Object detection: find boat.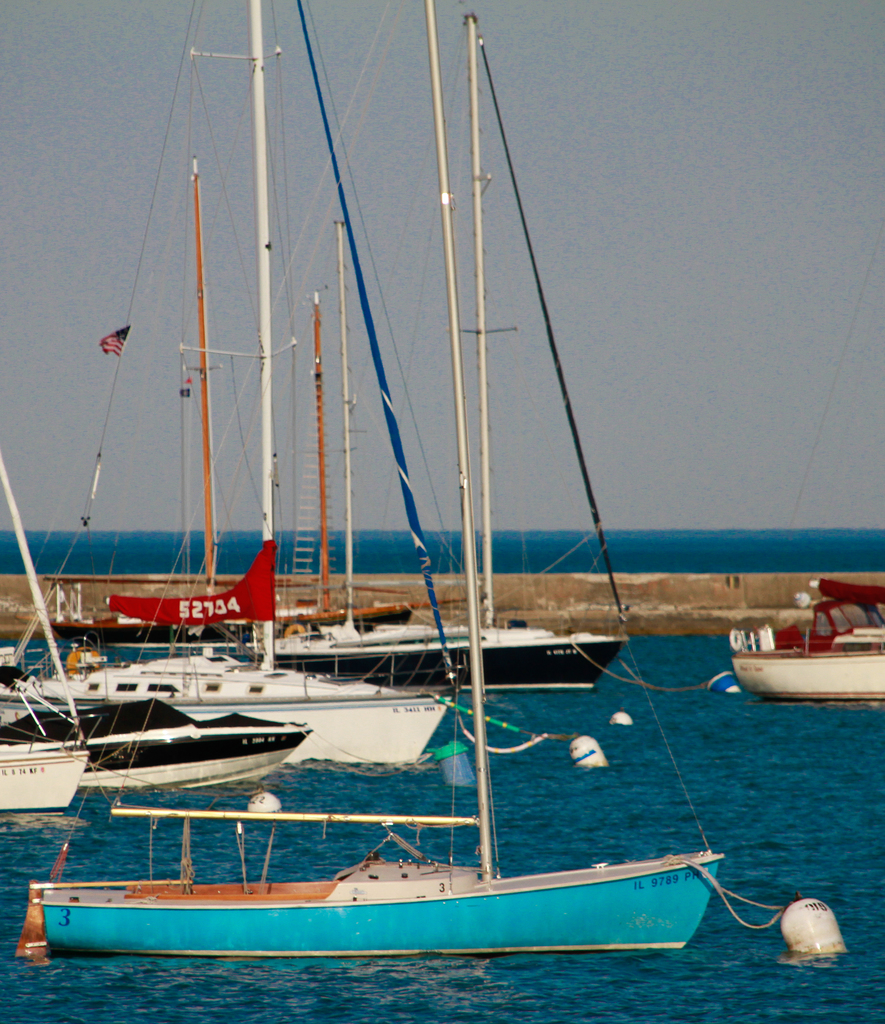
bbox(233, 221, 627, 689).
